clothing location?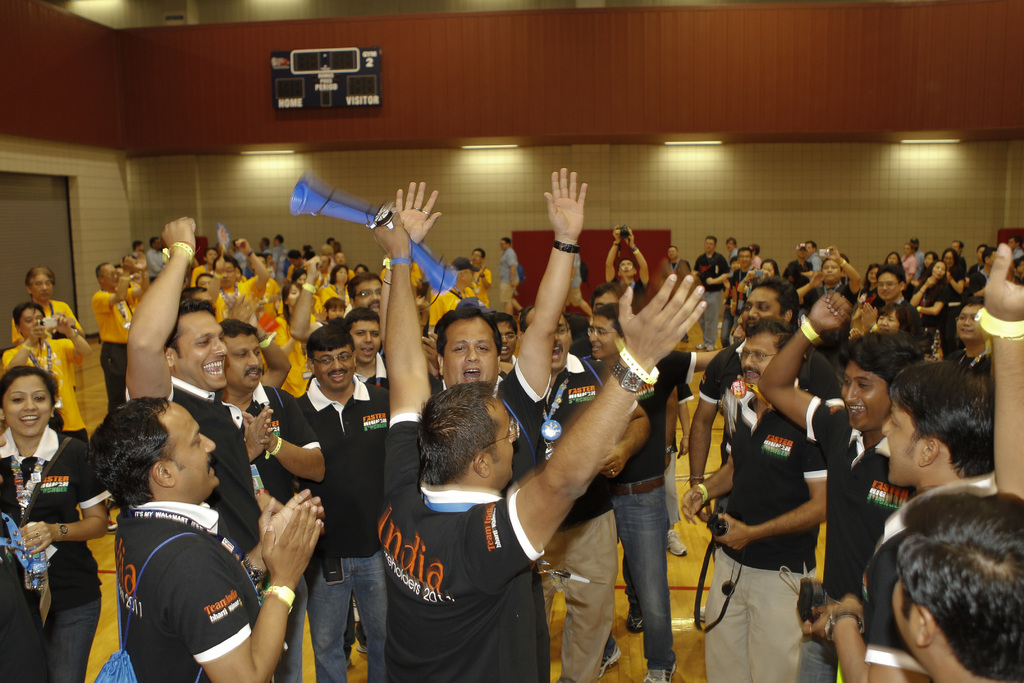
<box>94,476,257,677</box>
